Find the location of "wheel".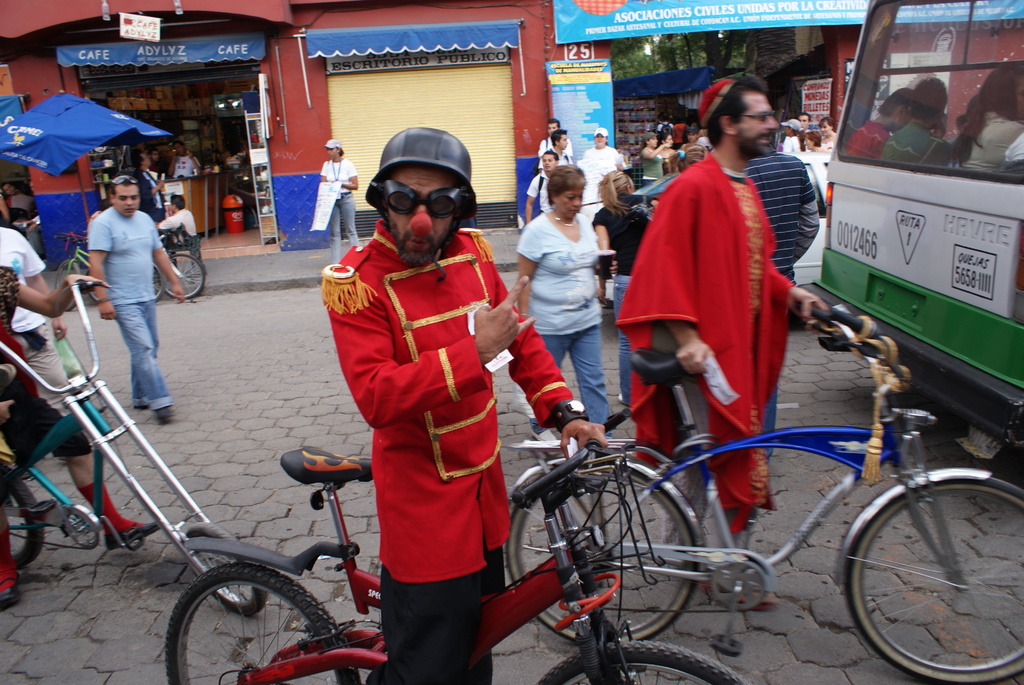
Location: x1=50, y1=255, x2=88, y2=312.
